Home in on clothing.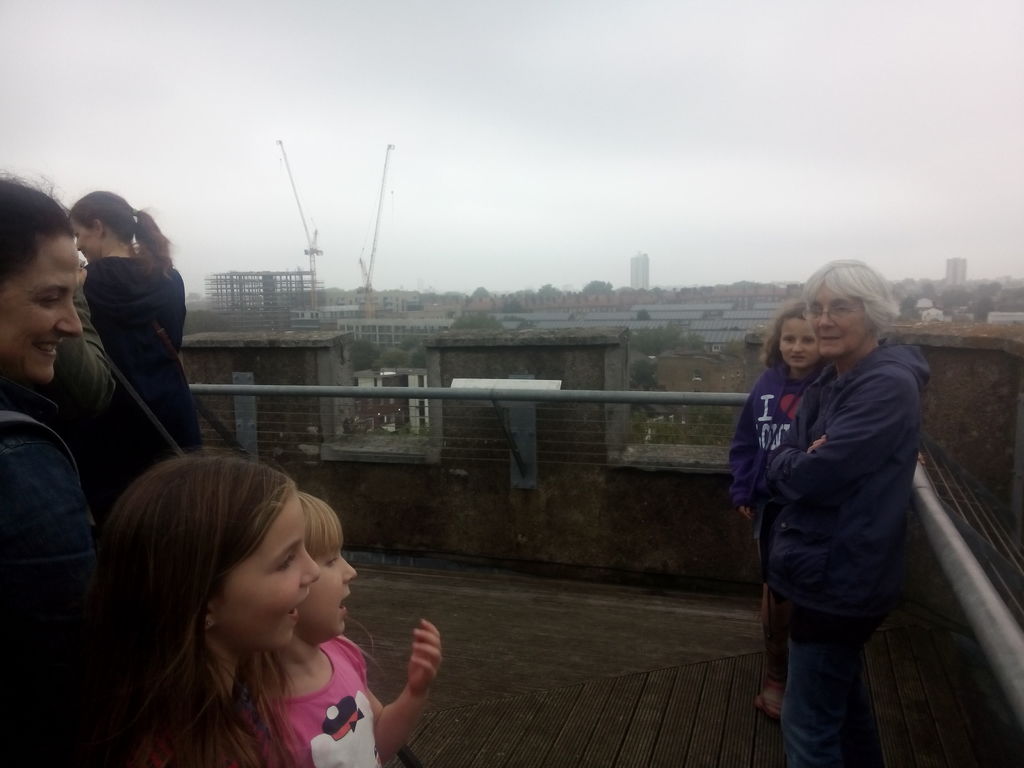
Homed in at l=1, t=420, r=134, b=767.
